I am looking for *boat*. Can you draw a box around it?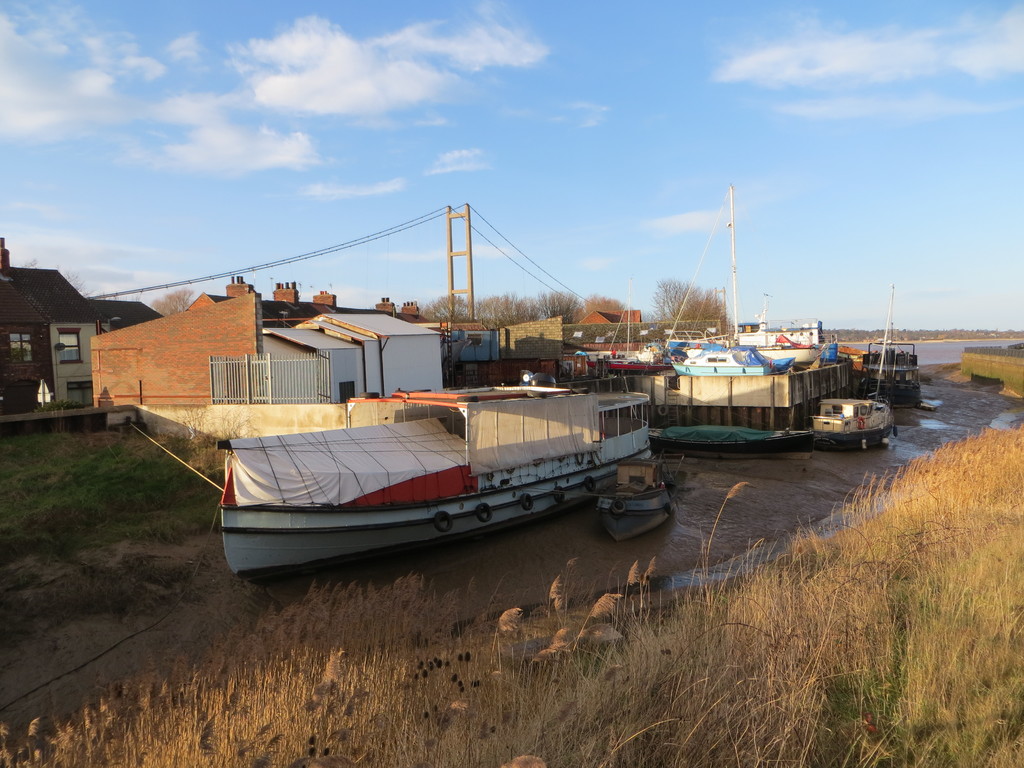
Sure, the bounding box is BBox(221, 393, 653, 577).
